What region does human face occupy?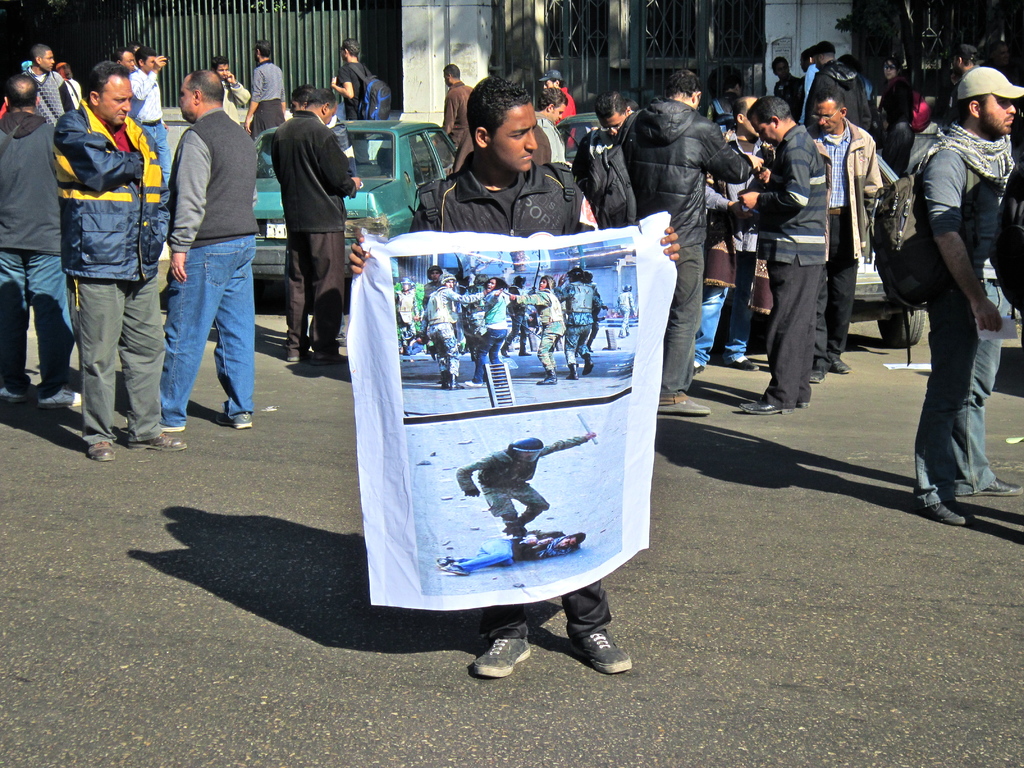
box=[982, 97, 1019, 132].
